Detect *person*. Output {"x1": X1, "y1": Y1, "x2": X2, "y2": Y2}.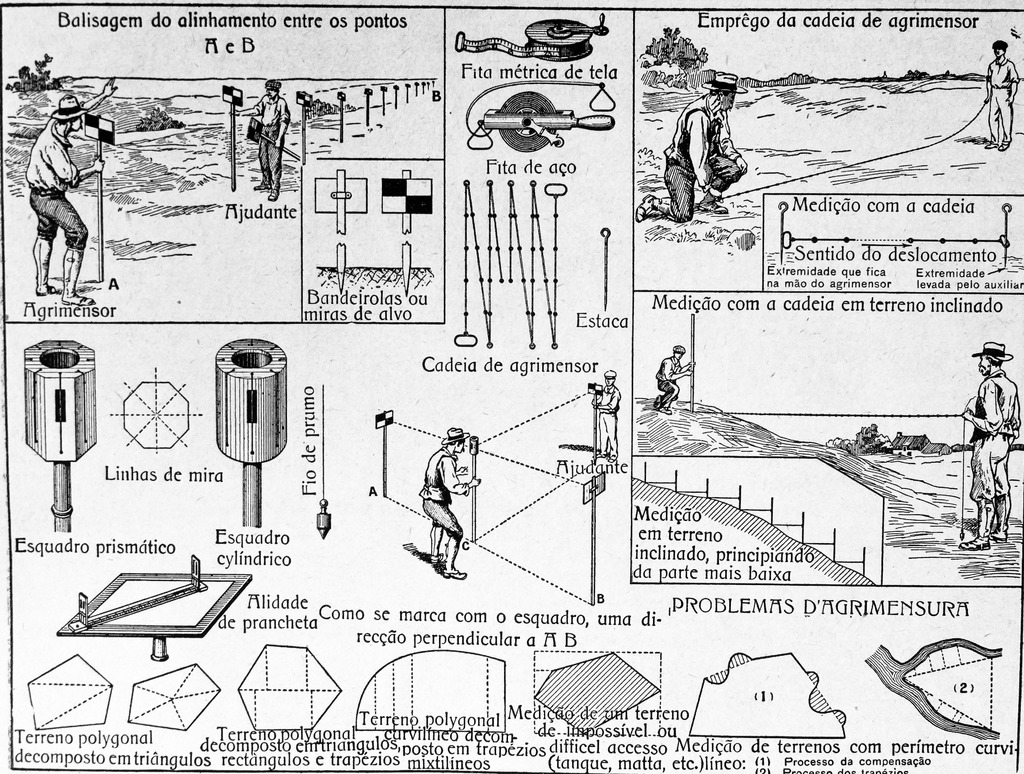
{"x1": 634, "y1": 82, "x2": 752, "y2": 223}.
